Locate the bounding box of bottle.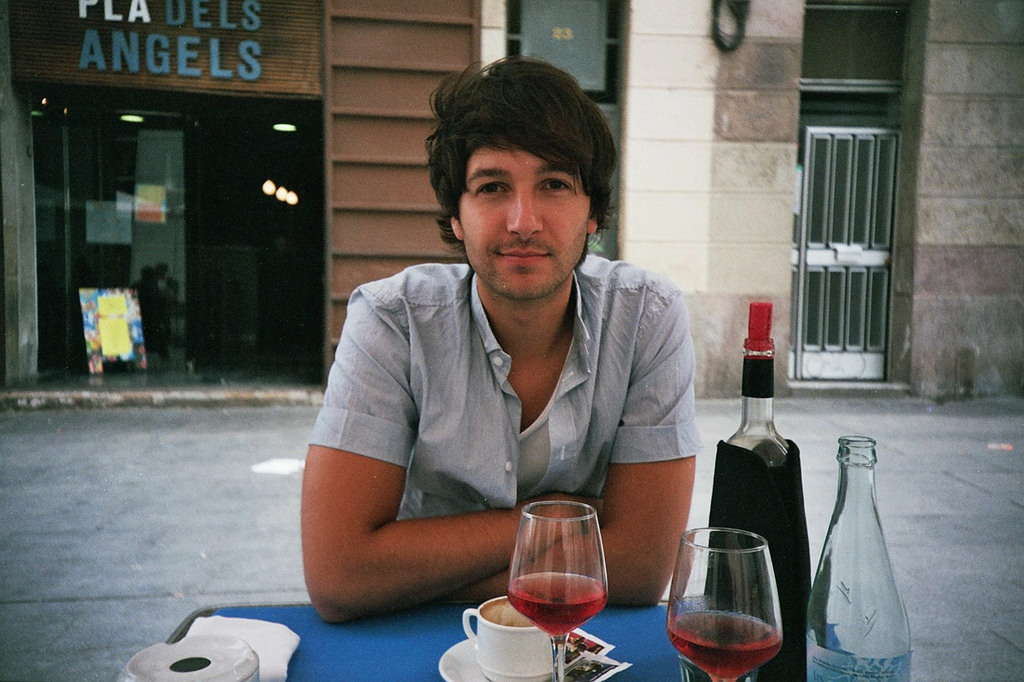
Bounding box: BBox(825, 444, 914, 665).
